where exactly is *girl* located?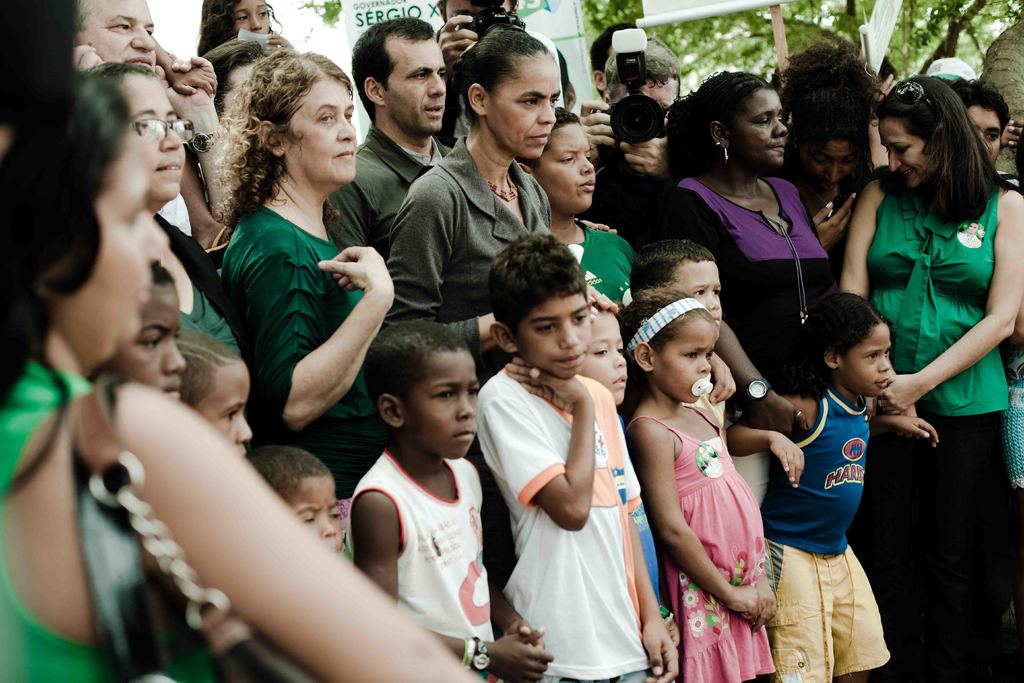
Its bounding box is (724, 293, 937, 682).
